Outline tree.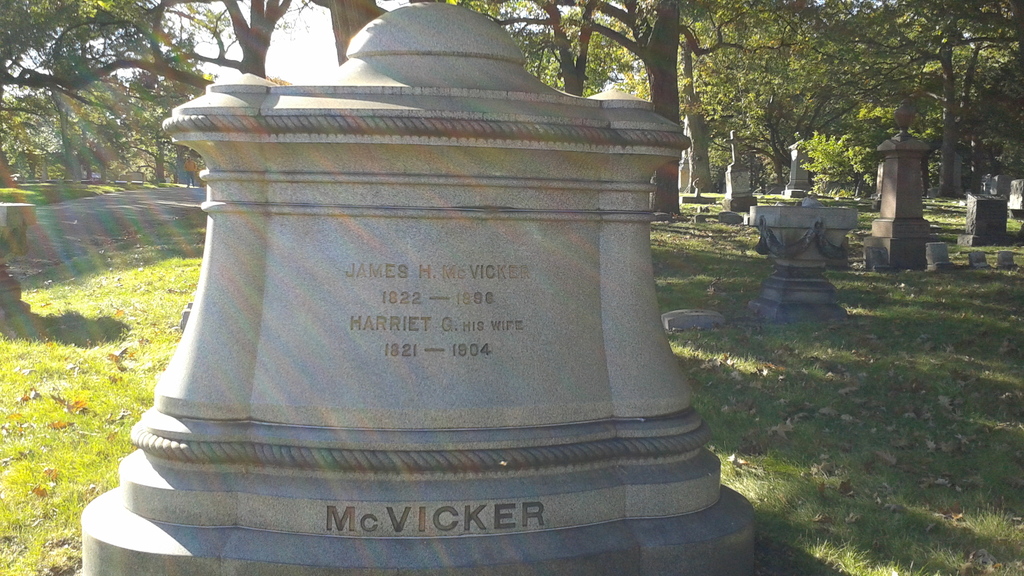
Outline: box=[1, 0, 332, 231].
